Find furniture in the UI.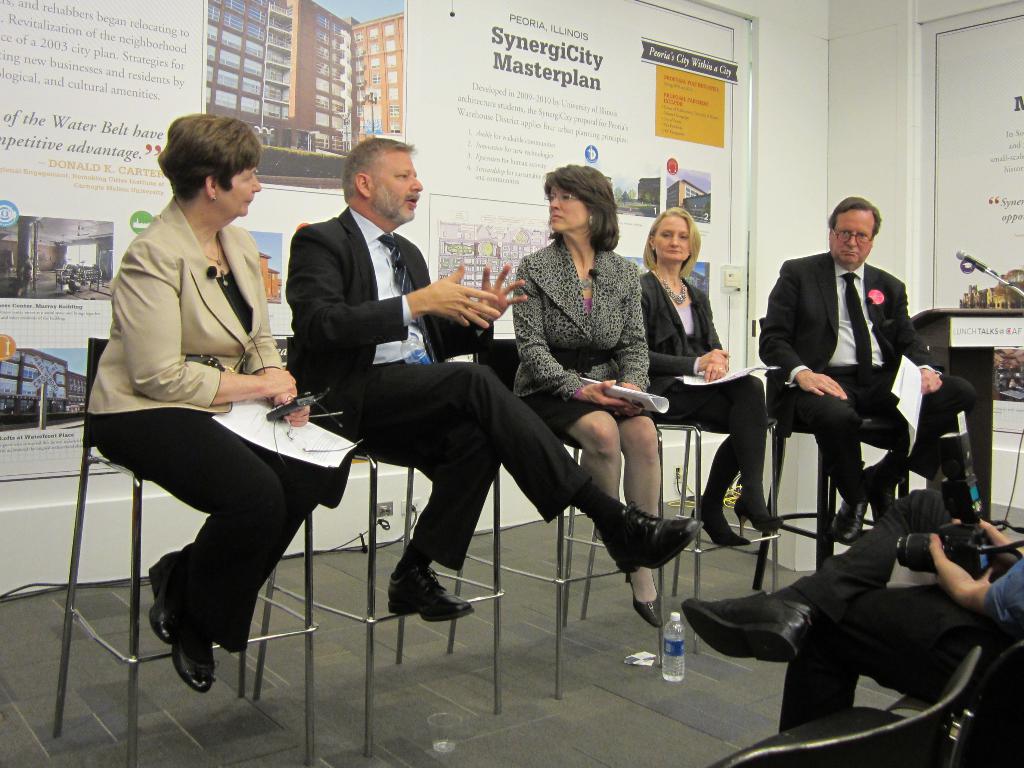
UI element at pyautogui.locateOnScreen(755, 318, 914, 589).
